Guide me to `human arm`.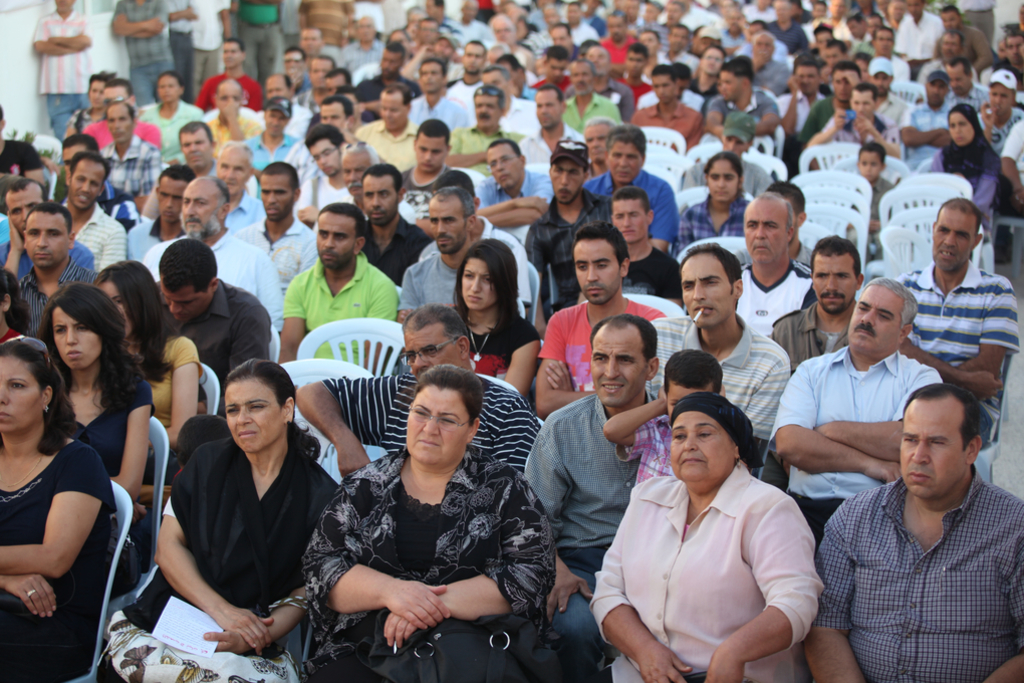
Guidance: x1=227 y1=305 x2=269 y2=372.
